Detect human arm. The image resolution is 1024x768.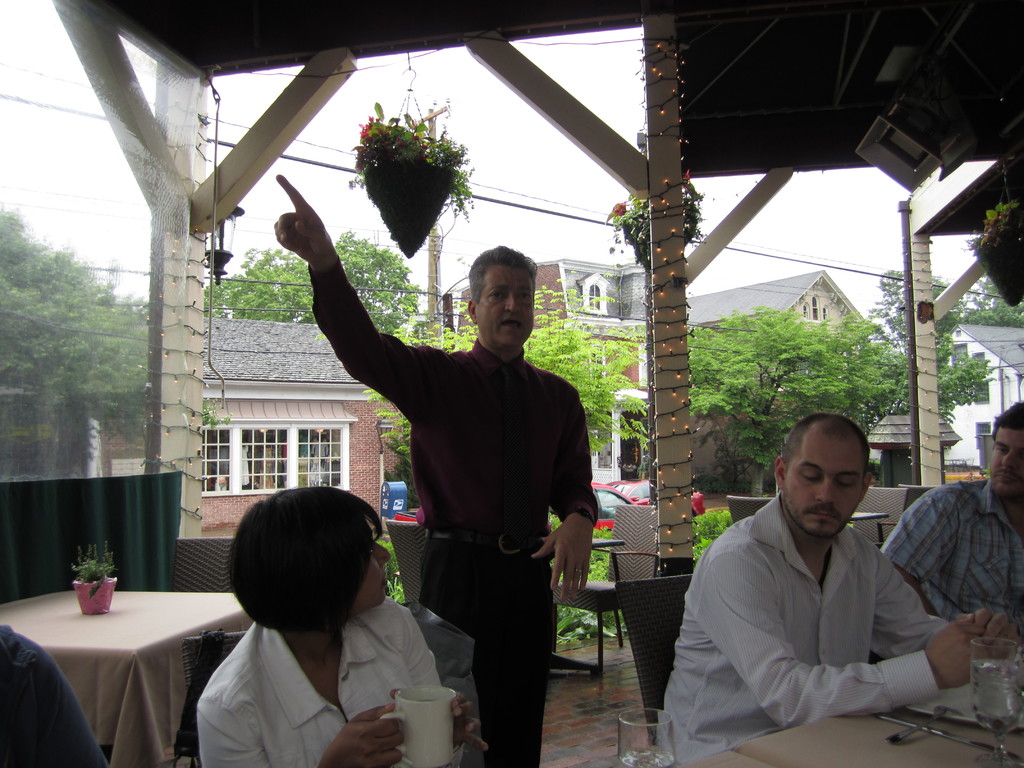
crop(202, 696, 404, 767).
